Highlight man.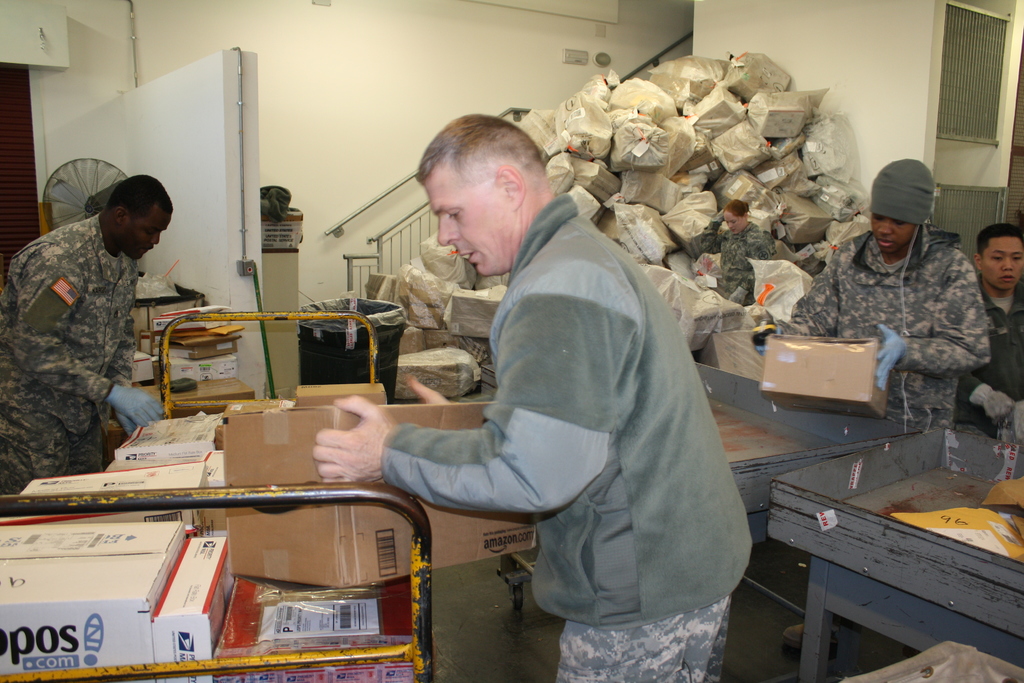
Highlighted region: region(355, 120, 754, 661).
